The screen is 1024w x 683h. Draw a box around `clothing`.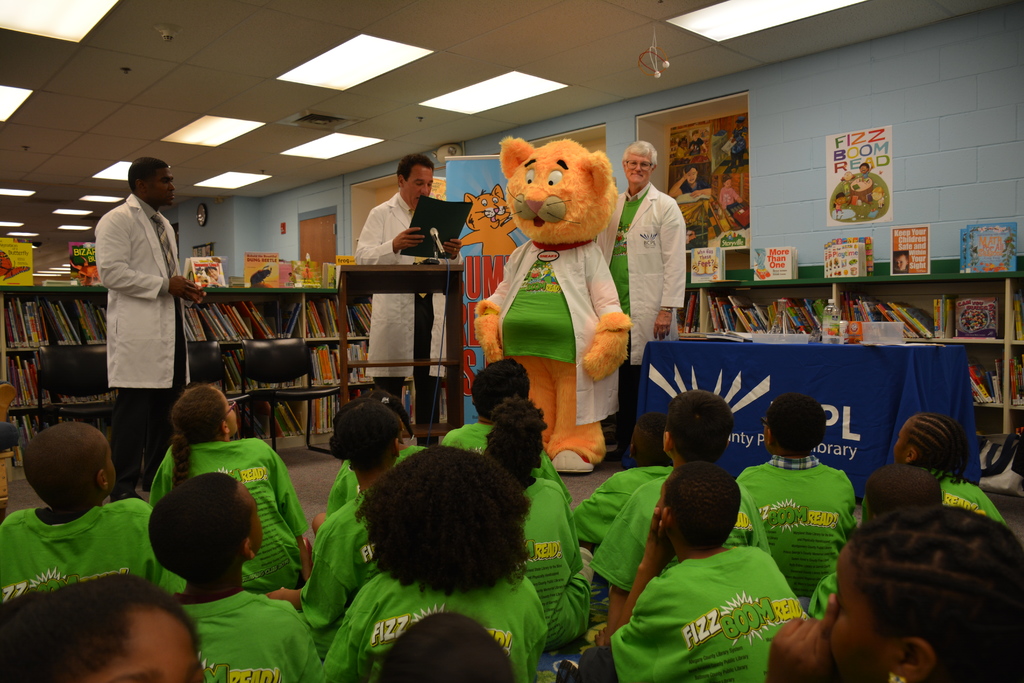
[x1=320, y1=443, x2=419, y2=520].
